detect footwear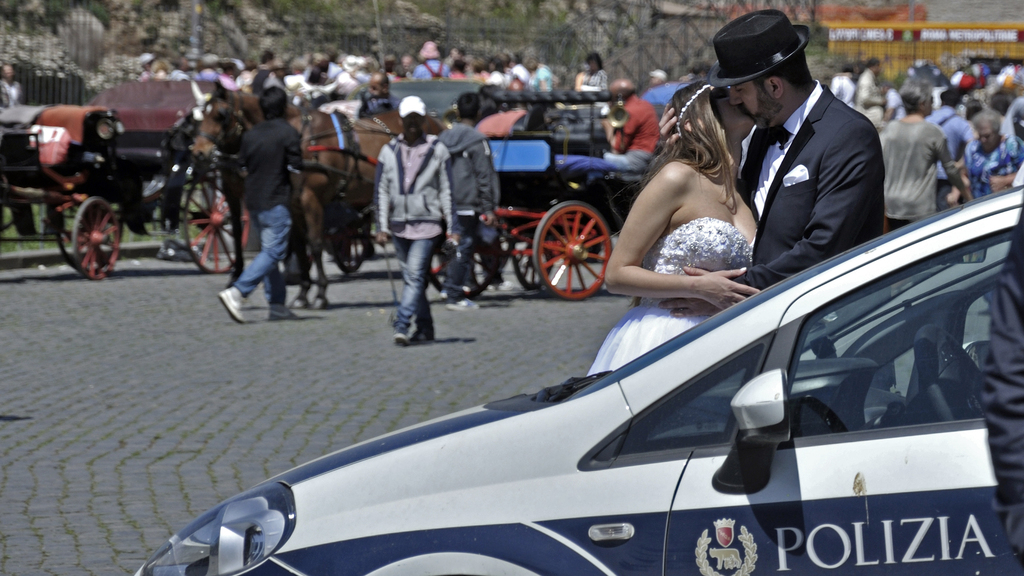
(215, 288, 248, 327)
